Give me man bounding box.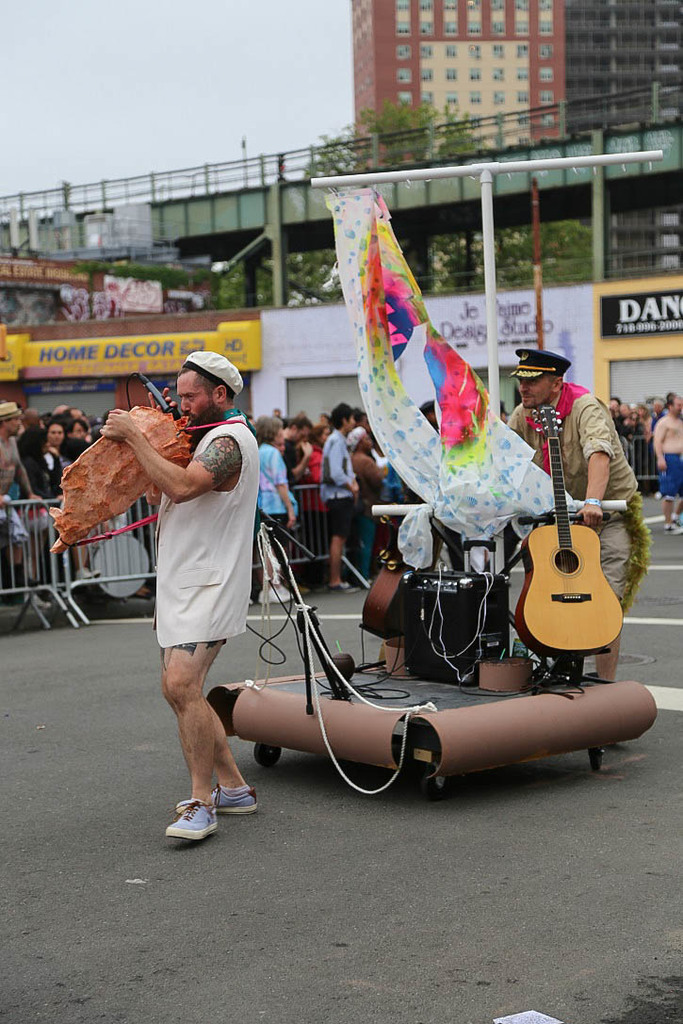
pyautogui.locateOnScreen(656, 386, 682, 532).
